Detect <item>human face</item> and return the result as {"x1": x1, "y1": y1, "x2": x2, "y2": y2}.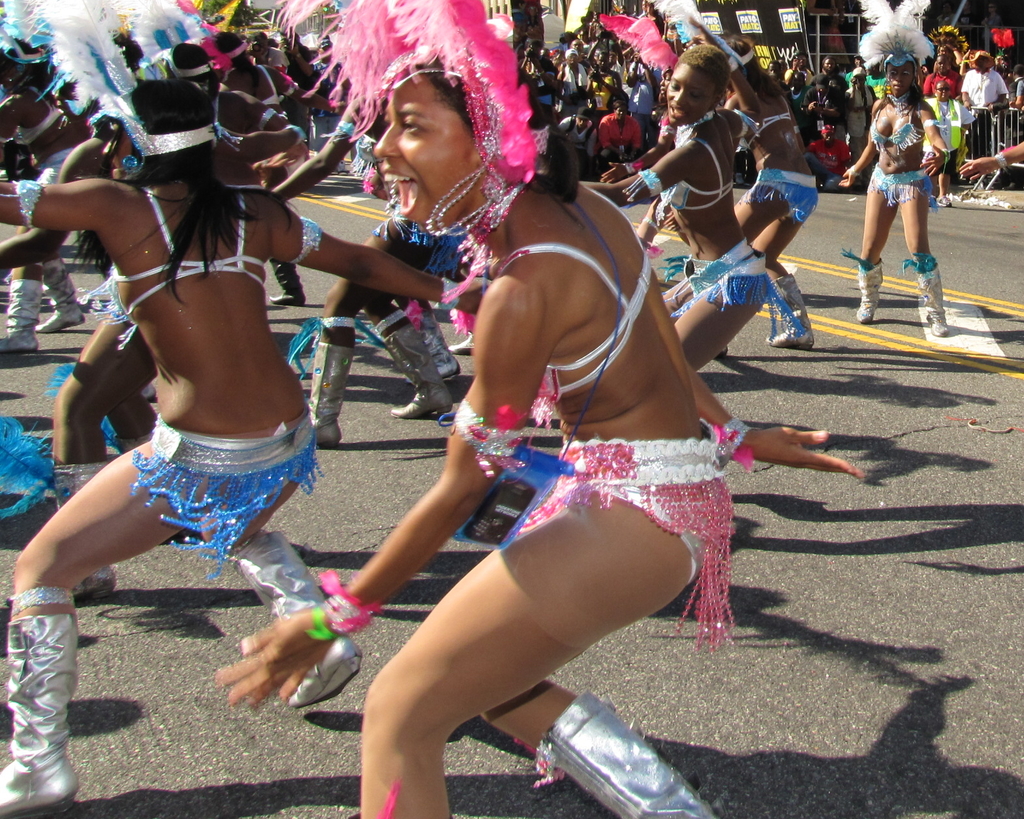
{"x1": 935, "y1": 82, "x2": 948, "y2": 97}.
